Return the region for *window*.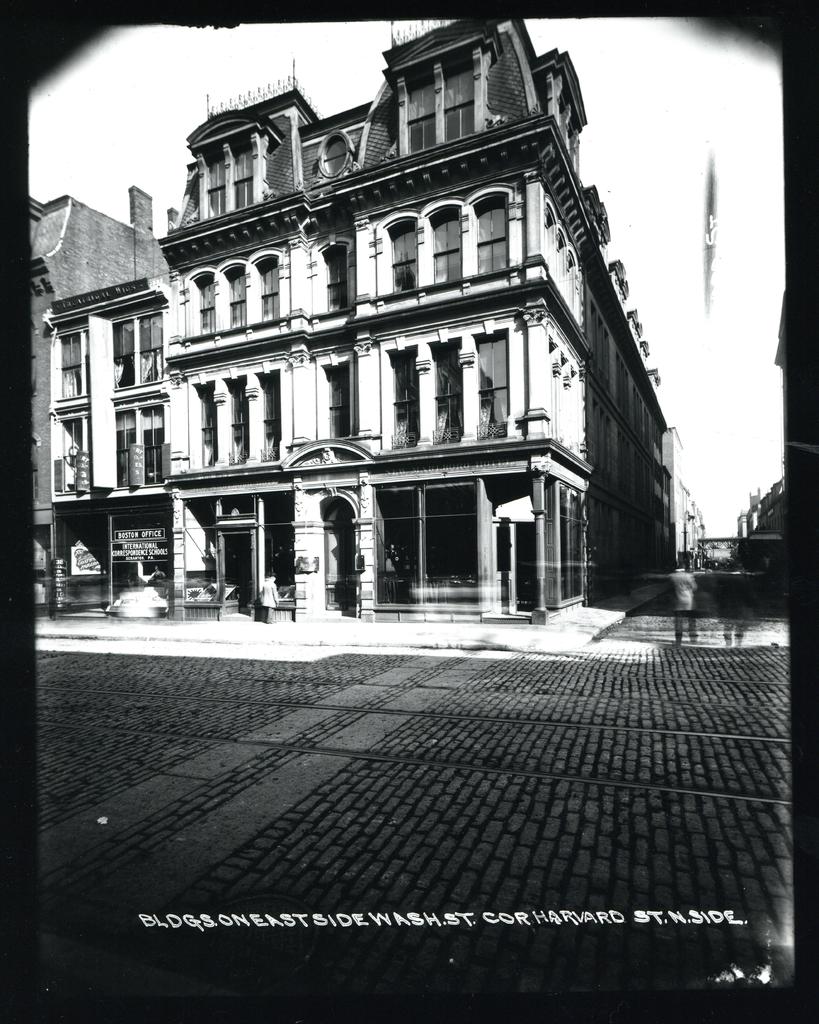
[253, 256, 281, 324].
